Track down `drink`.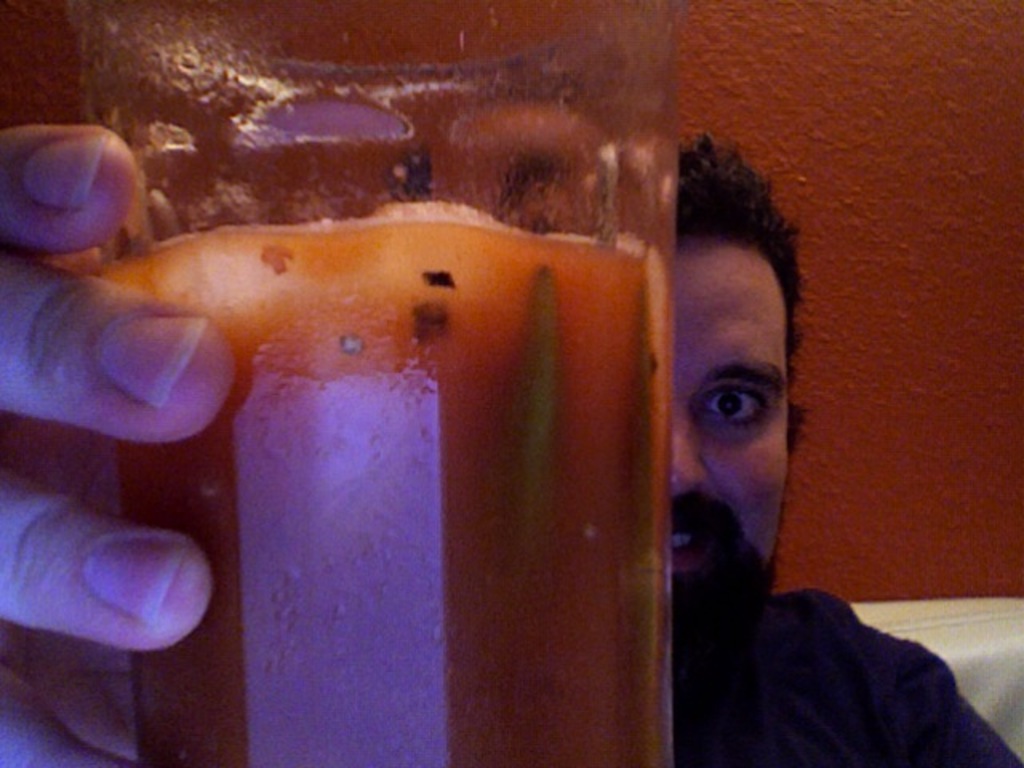
Tracked to bbox(98, 203, 678, 766).
